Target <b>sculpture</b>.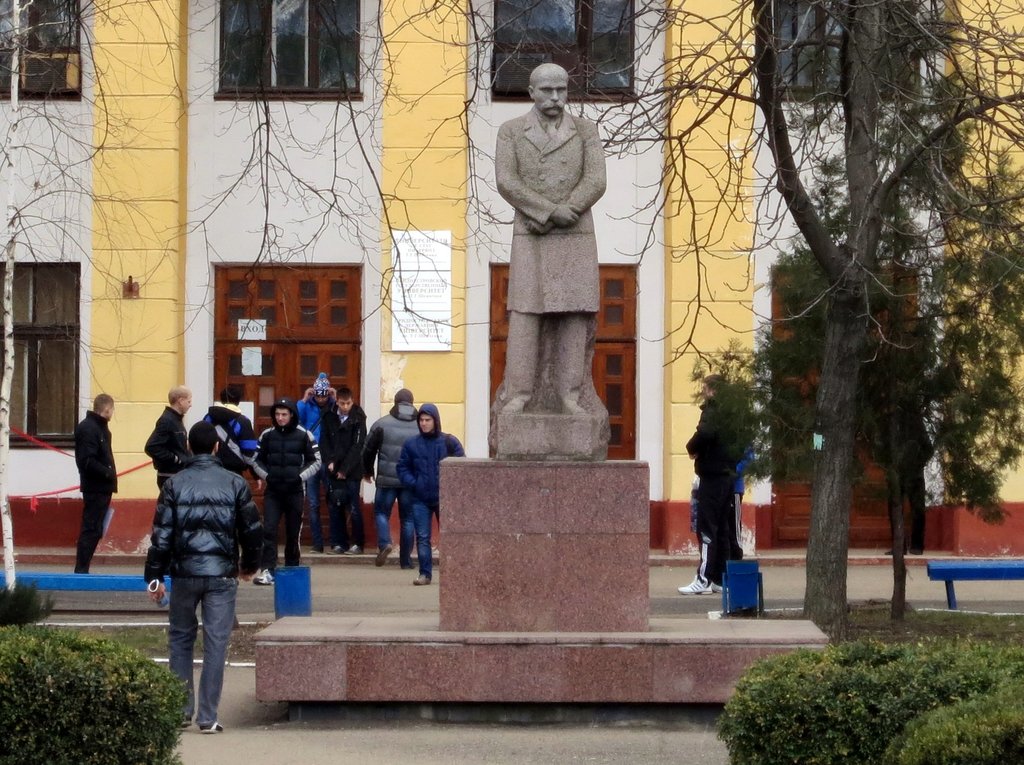
Target region: locate(467, 53, 625, 465).
